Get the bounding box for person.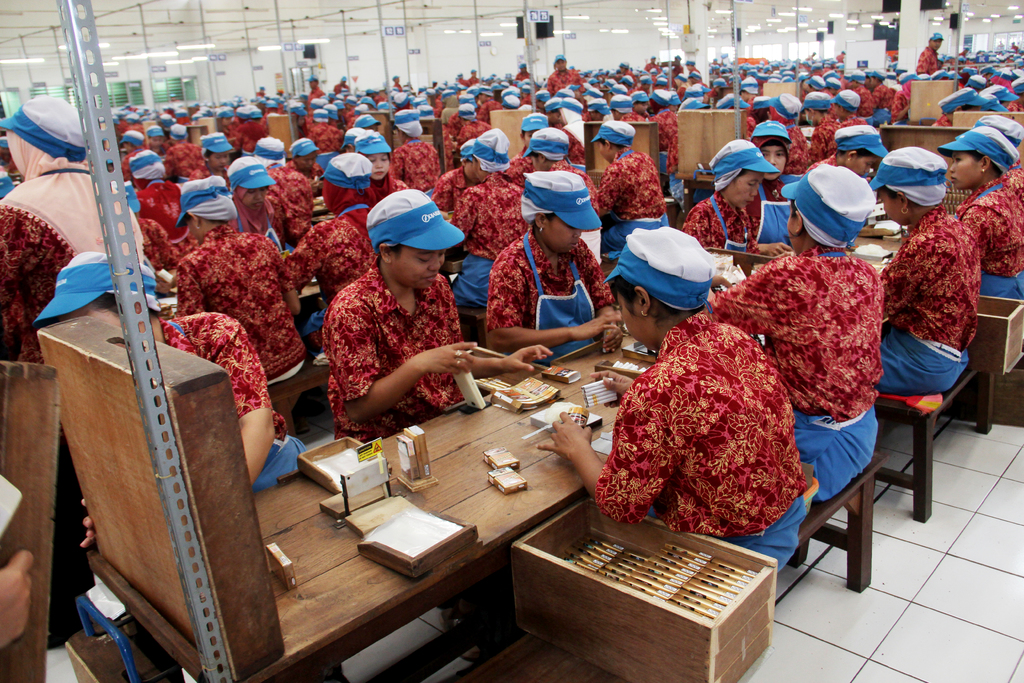
{"left": 534, "top": 224, "right": 812, "bottom": 580}.
